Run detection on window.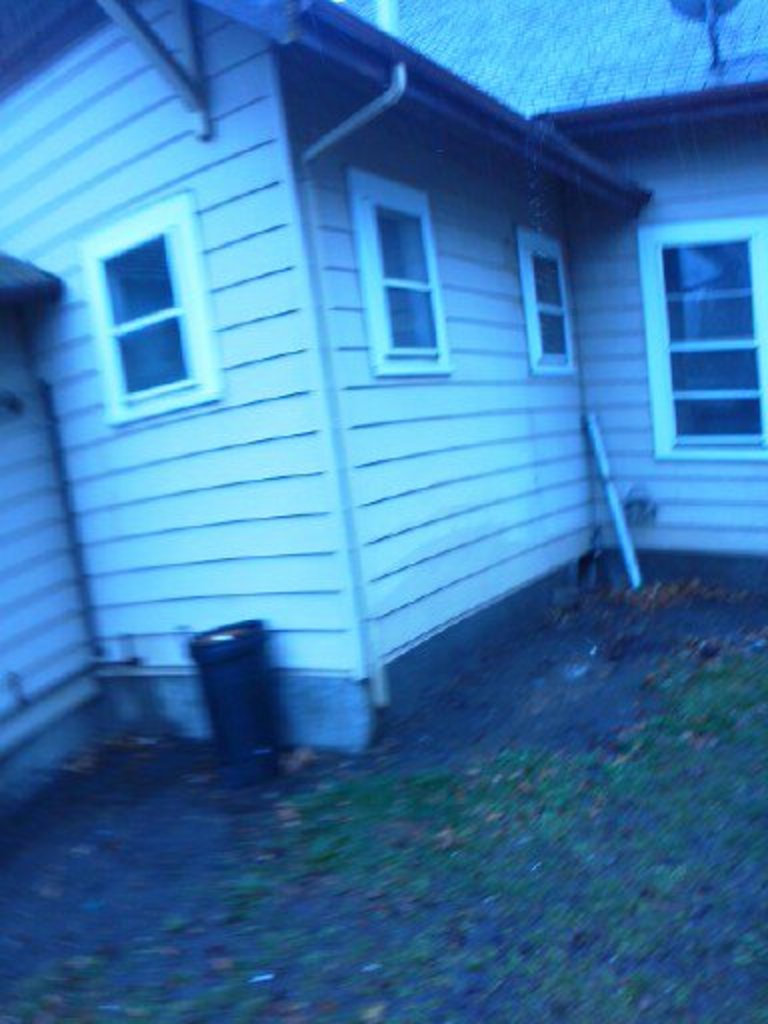
Result: 78/188/226/424.
